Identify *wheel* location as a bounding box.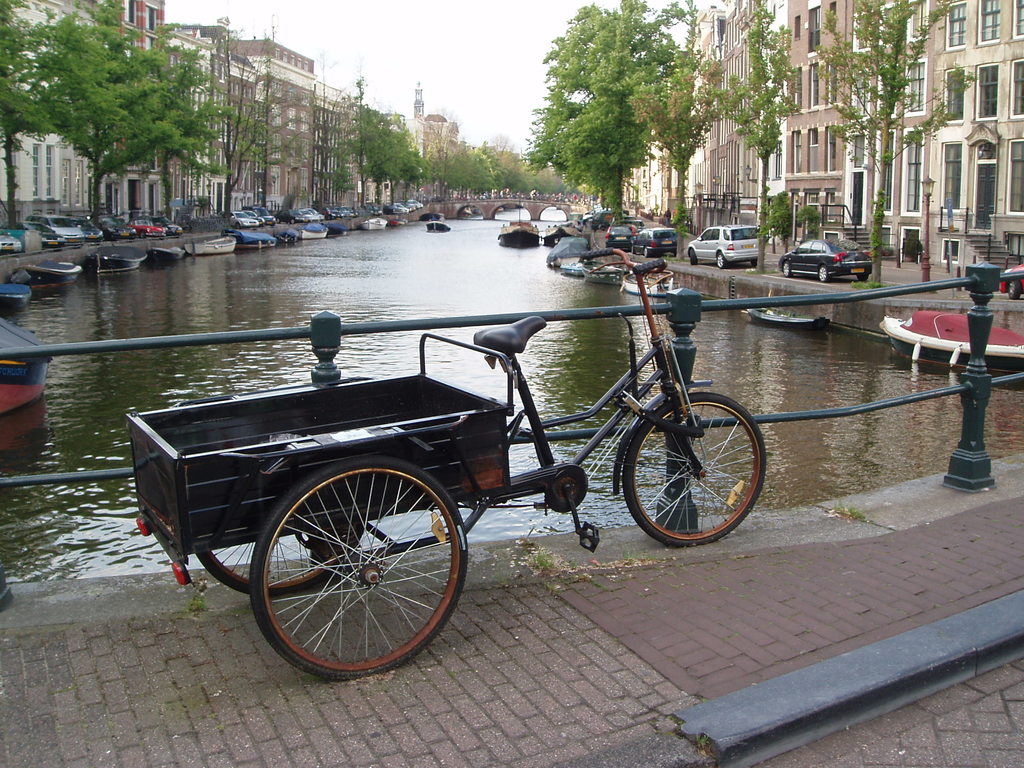
detection(687, 250, 698, 266).
